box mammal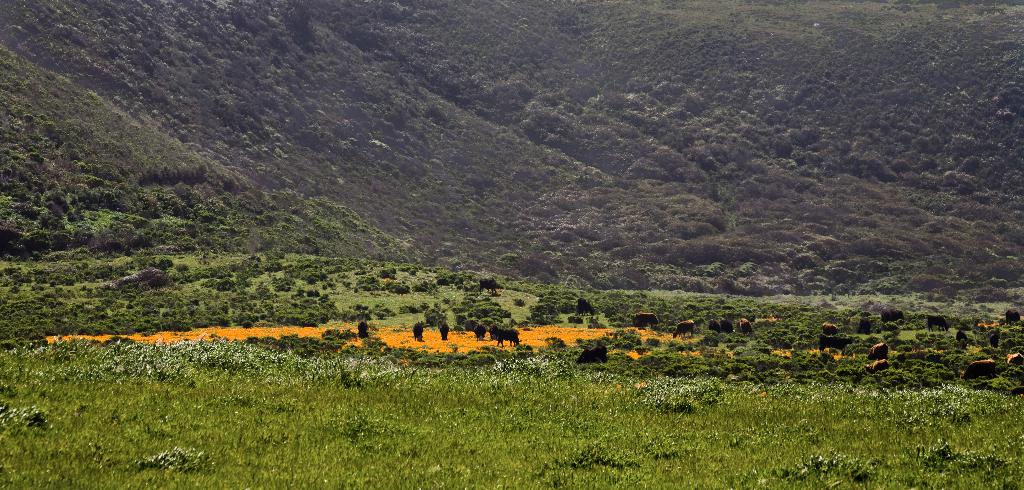
locate(854, 315, 870, 334)
